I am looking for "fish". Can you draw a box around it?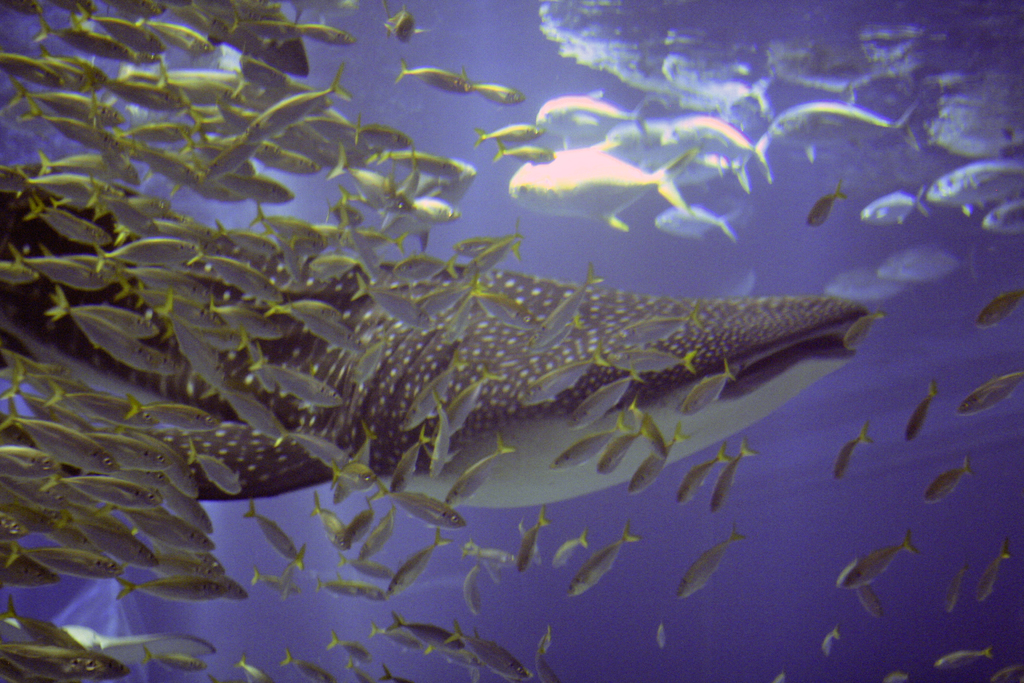
Sure, the bounding box is [left=988, top=656, right=1023, bottom=682].
